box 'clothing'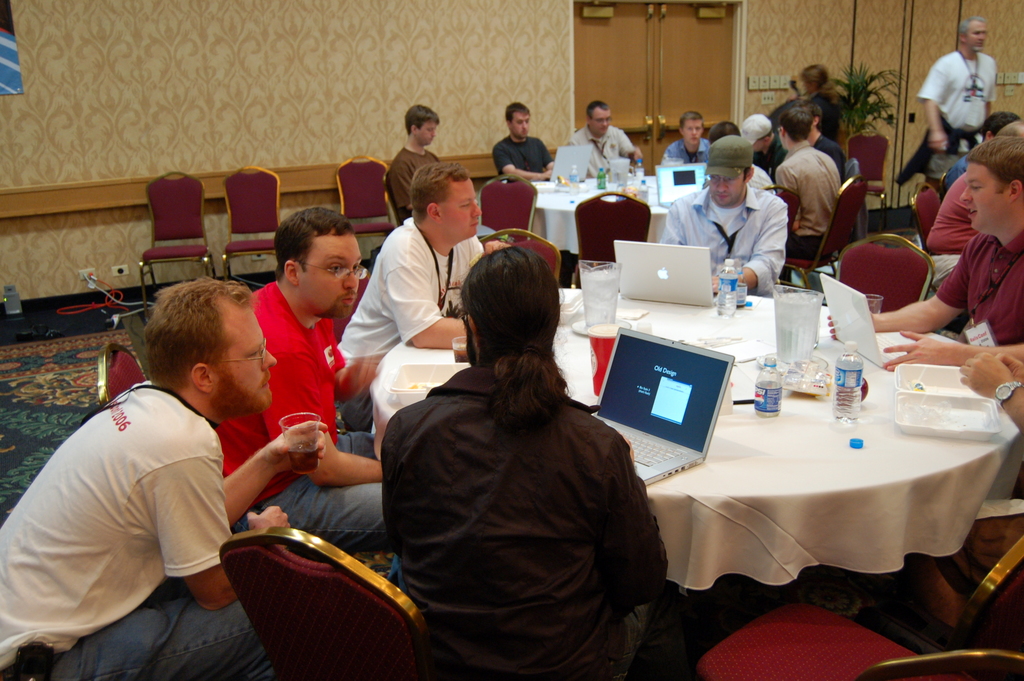
[left=0, top=378, right=235, bottom=672]
